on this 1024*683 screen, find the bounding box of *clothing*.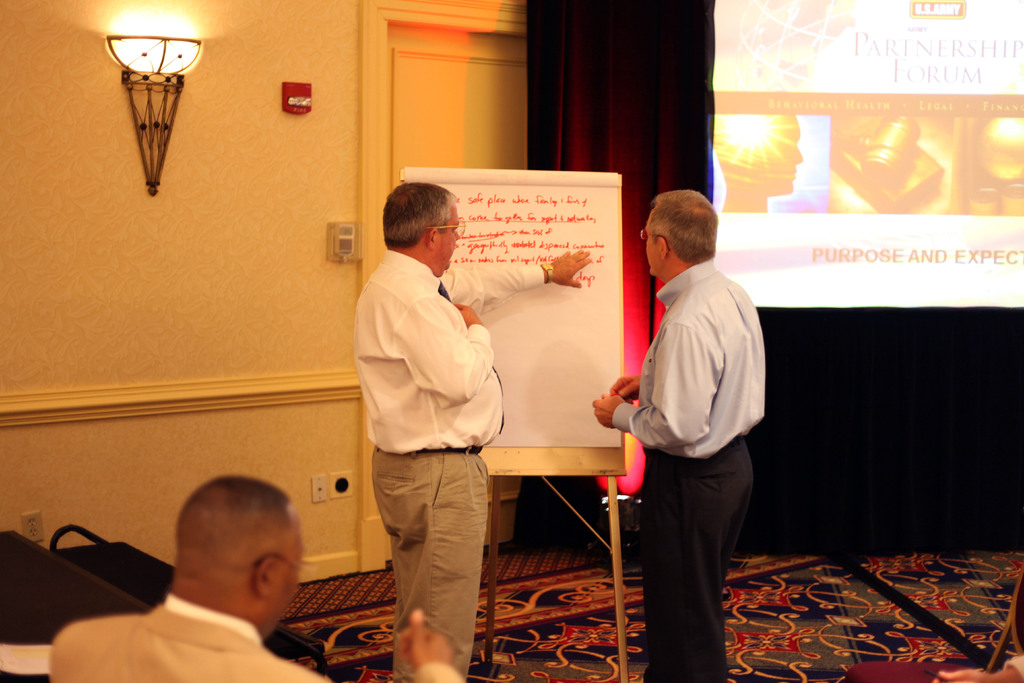
Bounding box: pyautogui.locateOnScreen(375, 247, 547, 680).
